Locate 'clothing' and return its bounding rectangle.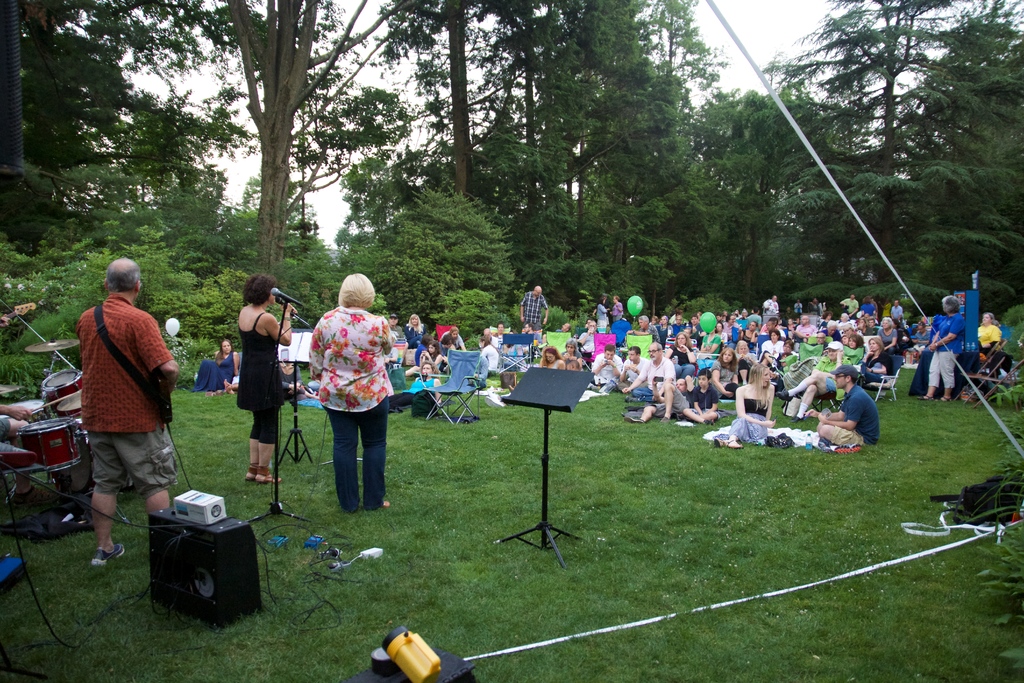
BBox(598, 305, 612, 333).
